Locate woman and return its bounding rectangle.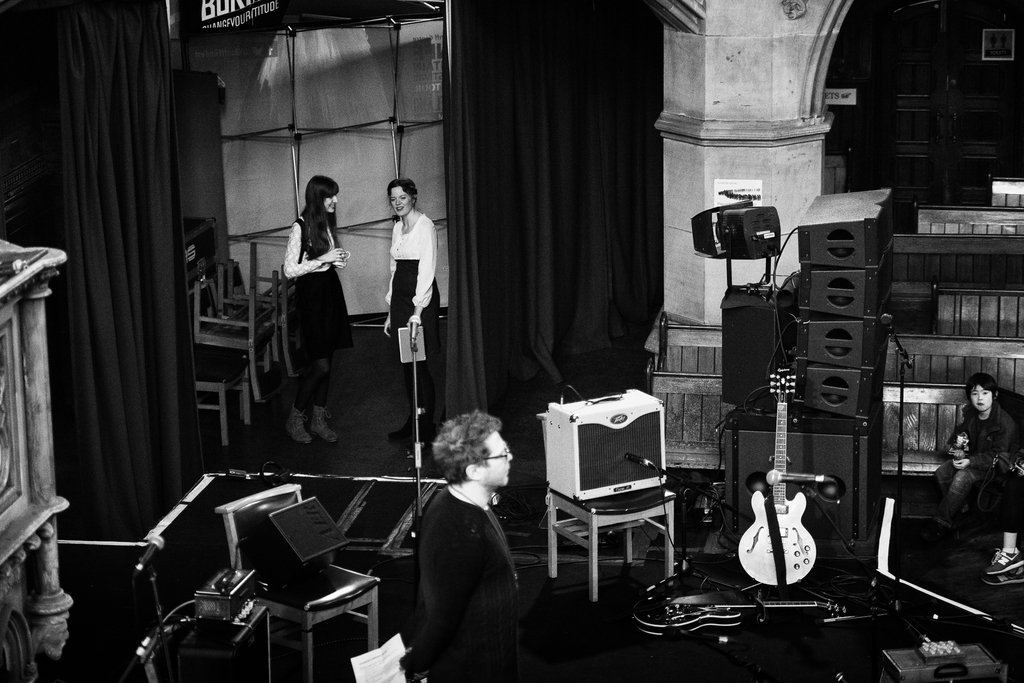
select_region(280, 170, 351, 453).
